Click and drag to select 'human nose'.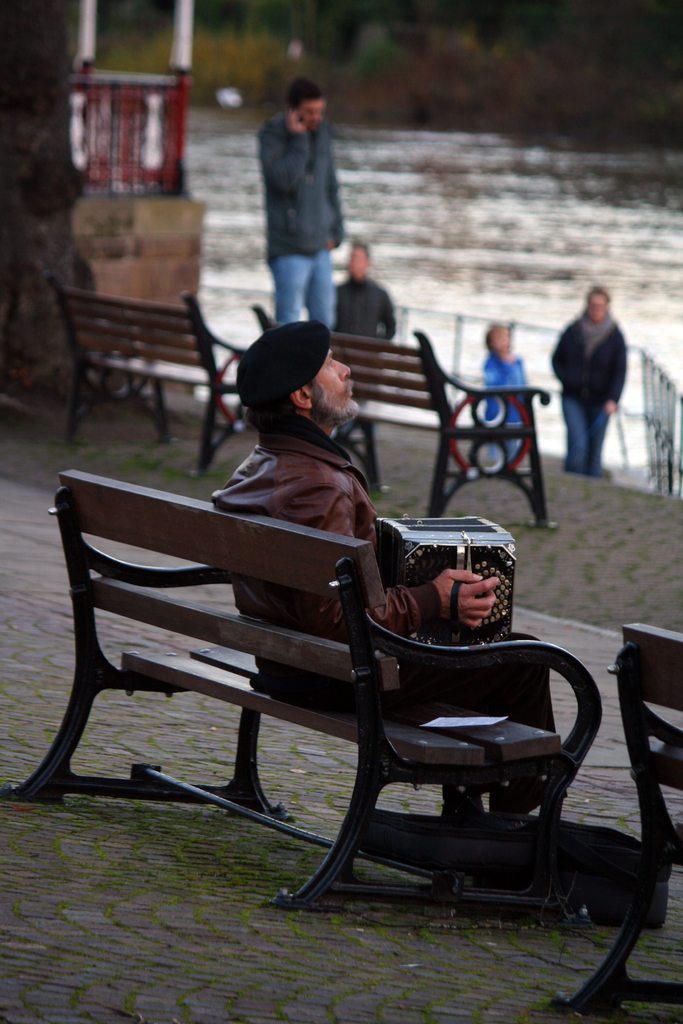
Selection: [x1=337, y1=364, x2=356, y2=381].
